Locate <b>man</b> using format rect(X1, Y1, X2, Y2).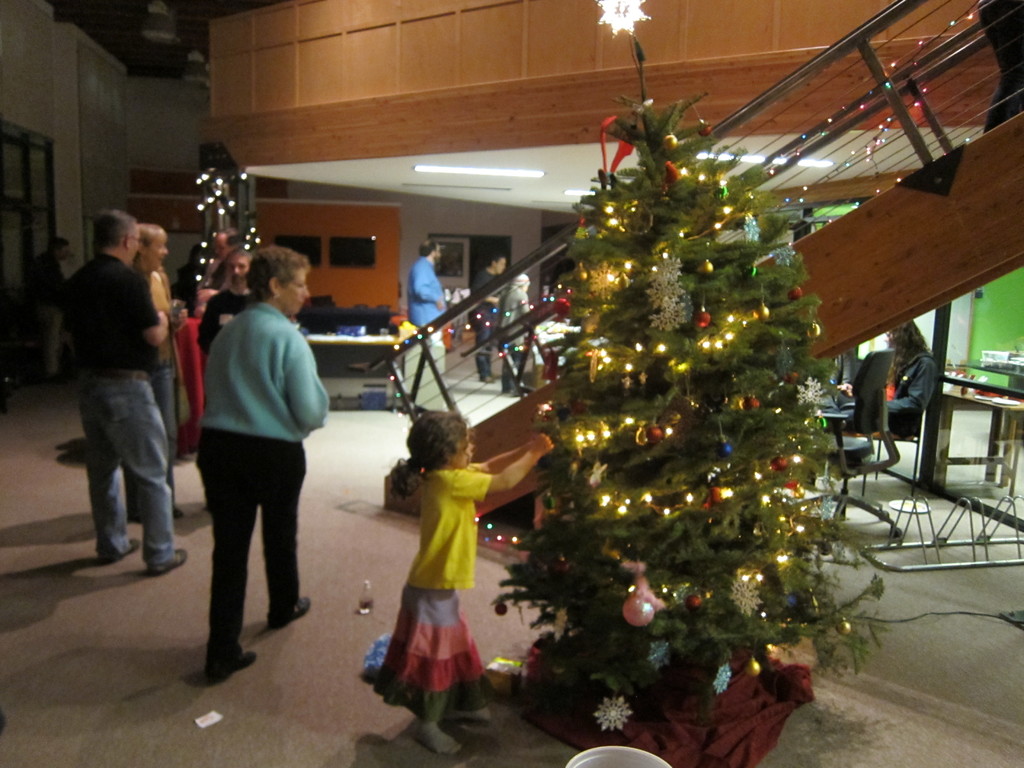
rect(404, 229, 451, 409).
